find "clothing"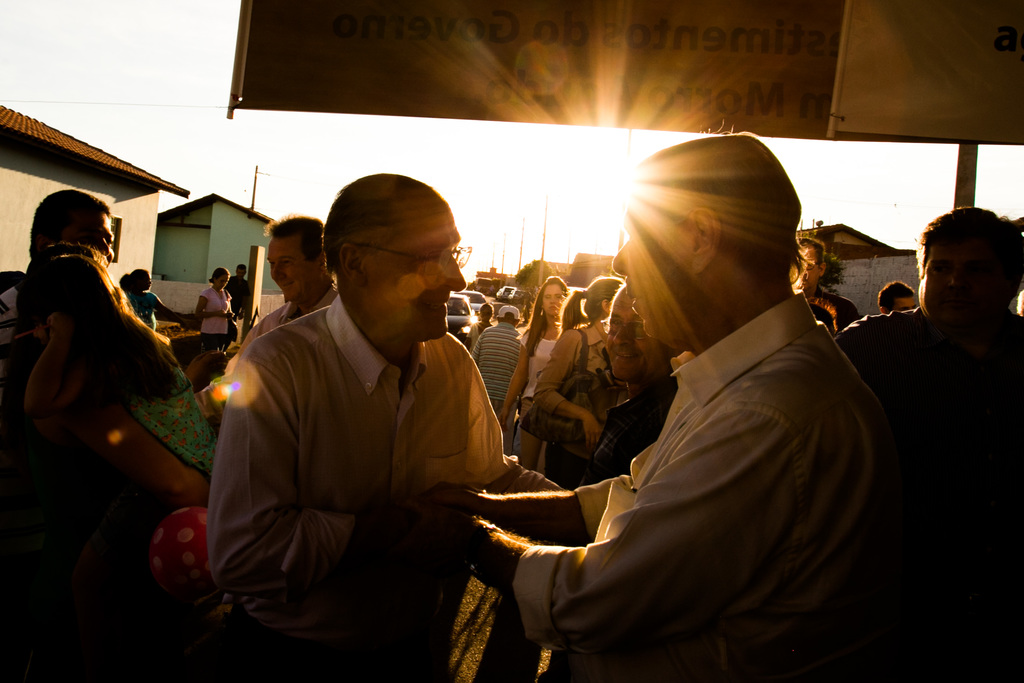
detection(0, 284, 17, 342)
